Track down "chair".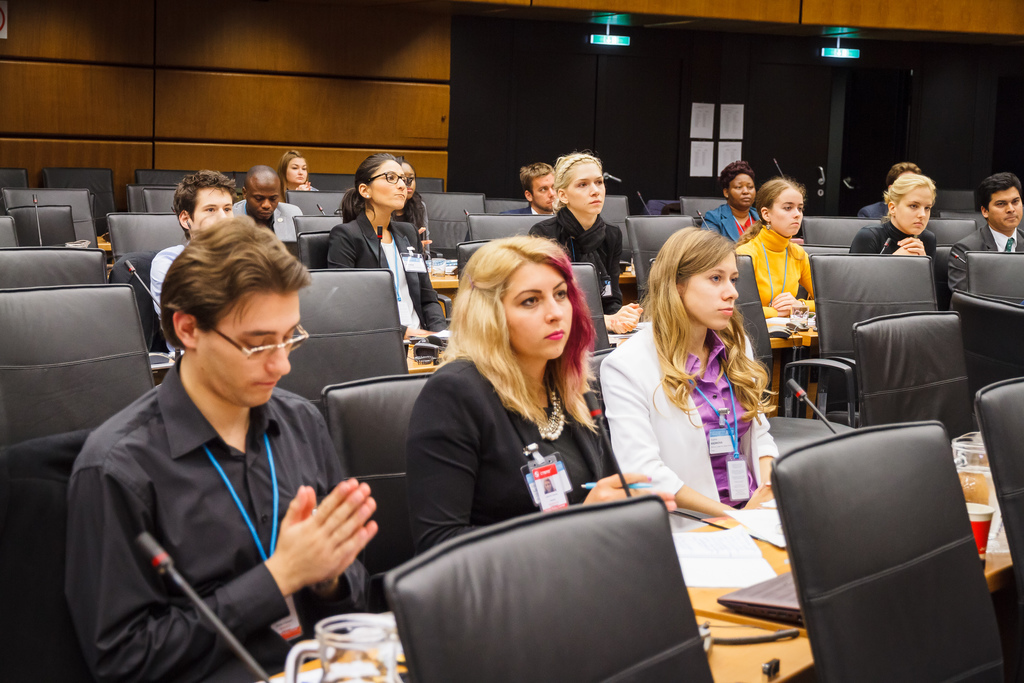
Tracked to (left=951, top=290, right=1023, bottom=381).
